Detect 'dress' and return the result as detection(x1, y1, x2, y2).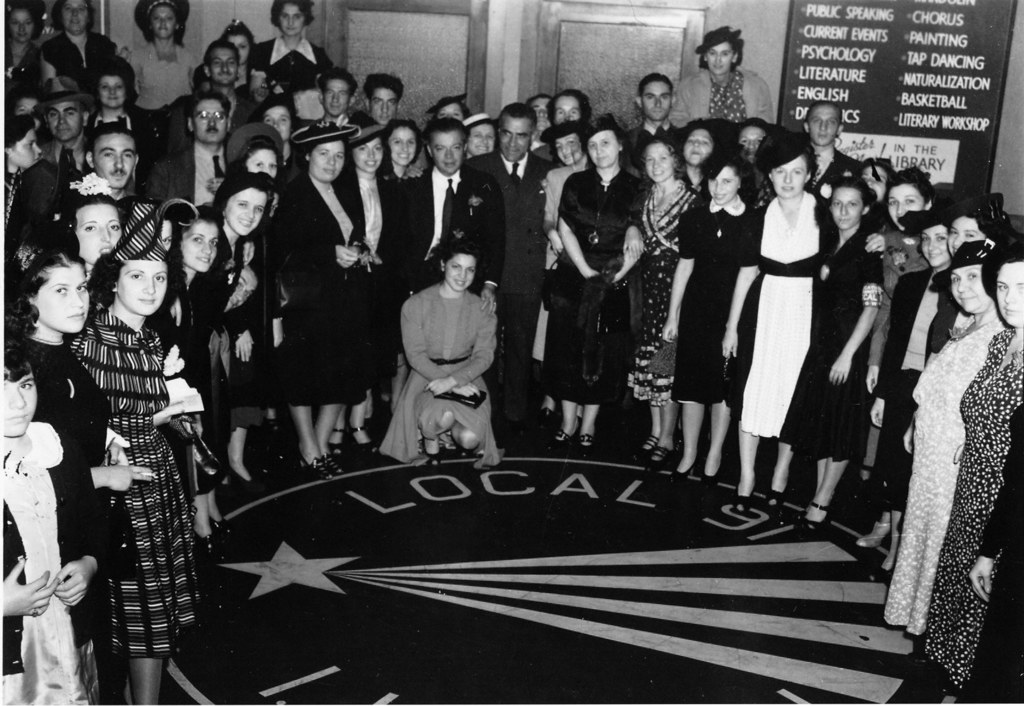
detection(624, 179, 698, 405).
